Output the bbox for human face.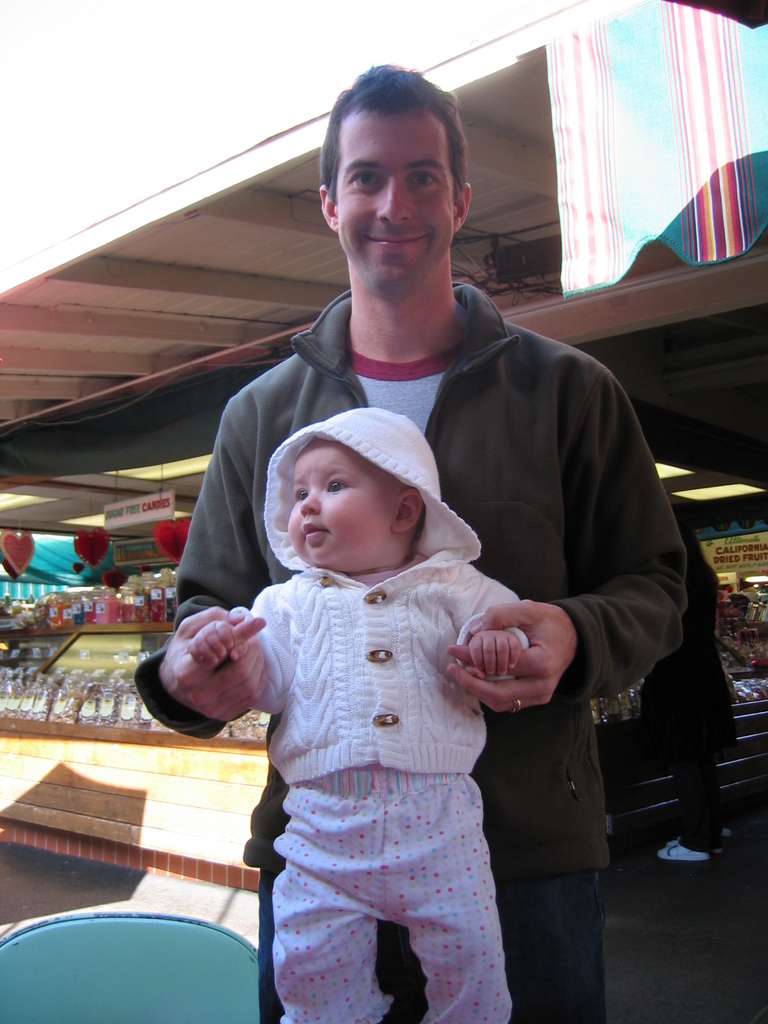
284:439:398:575.
